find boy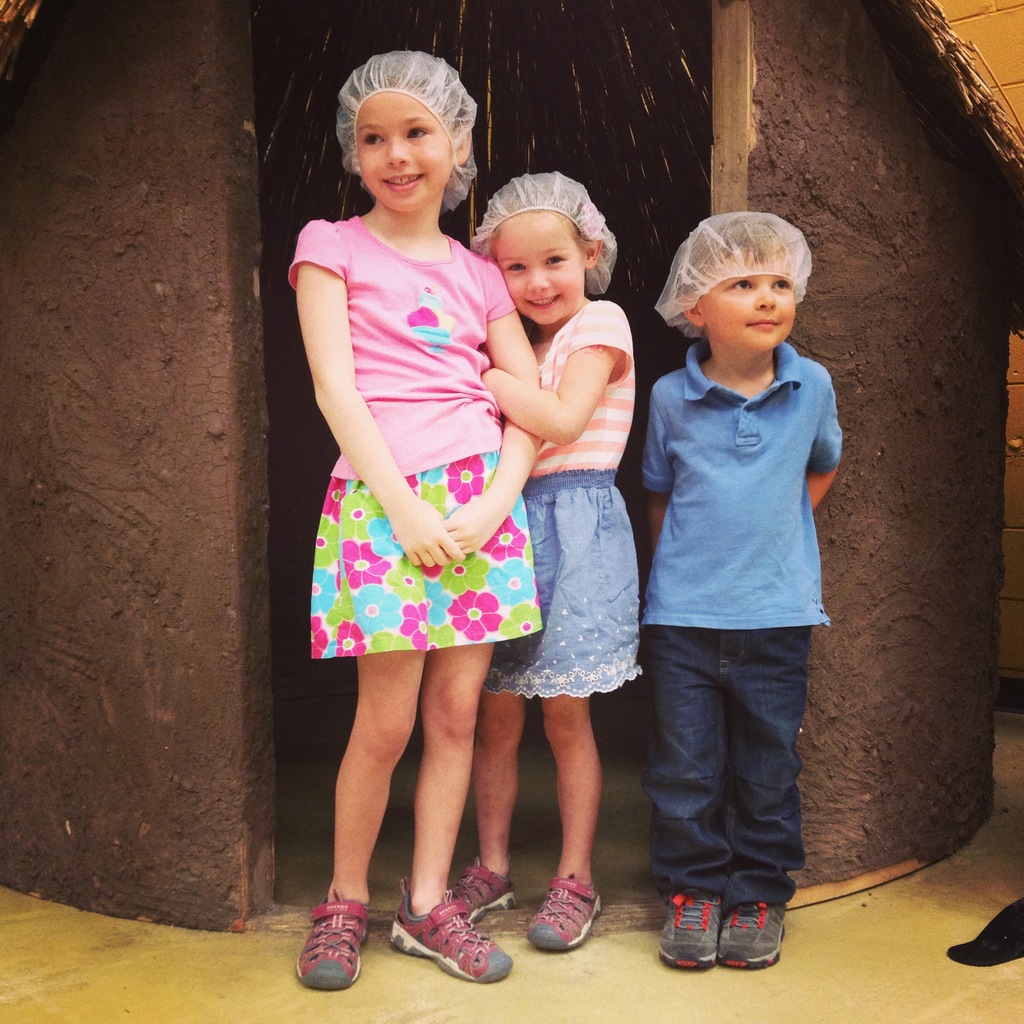
x1=598, y1=207, x2=855, y2=982
